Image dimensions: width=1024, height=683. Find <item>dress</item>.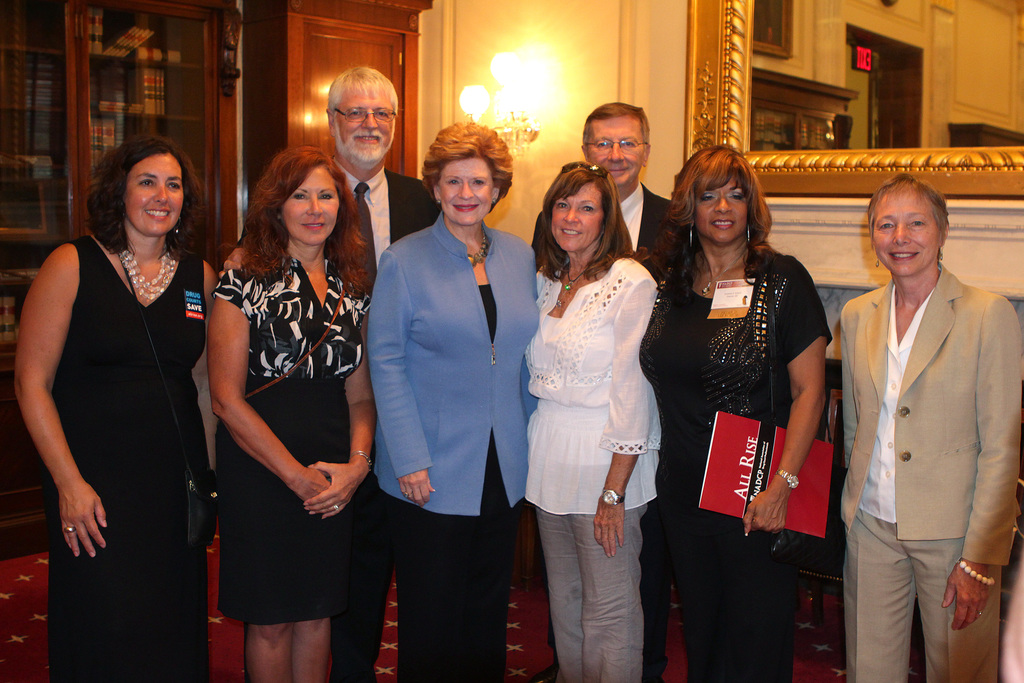
[left=54, top=233, right=204, bottom=682].
